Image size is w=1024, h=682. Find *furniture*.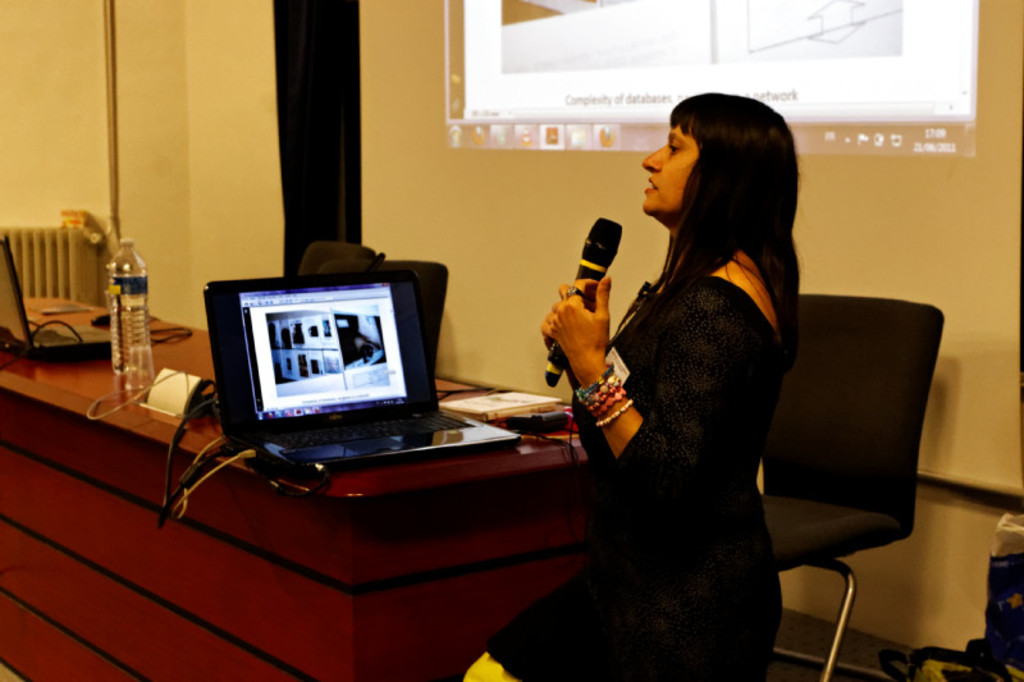
<bbox>315, 260, 447, 372</bbox>.
